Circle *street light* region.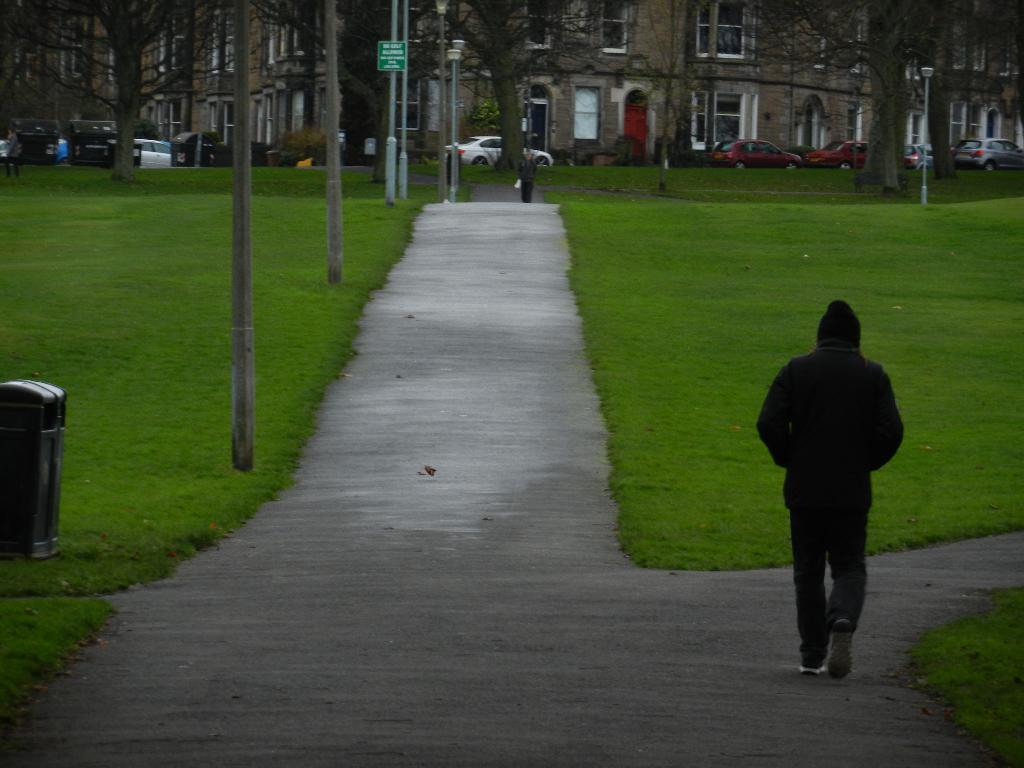
Region: {"x1": 918, "y1": 66, "x2": 934, "y2": 205}.
